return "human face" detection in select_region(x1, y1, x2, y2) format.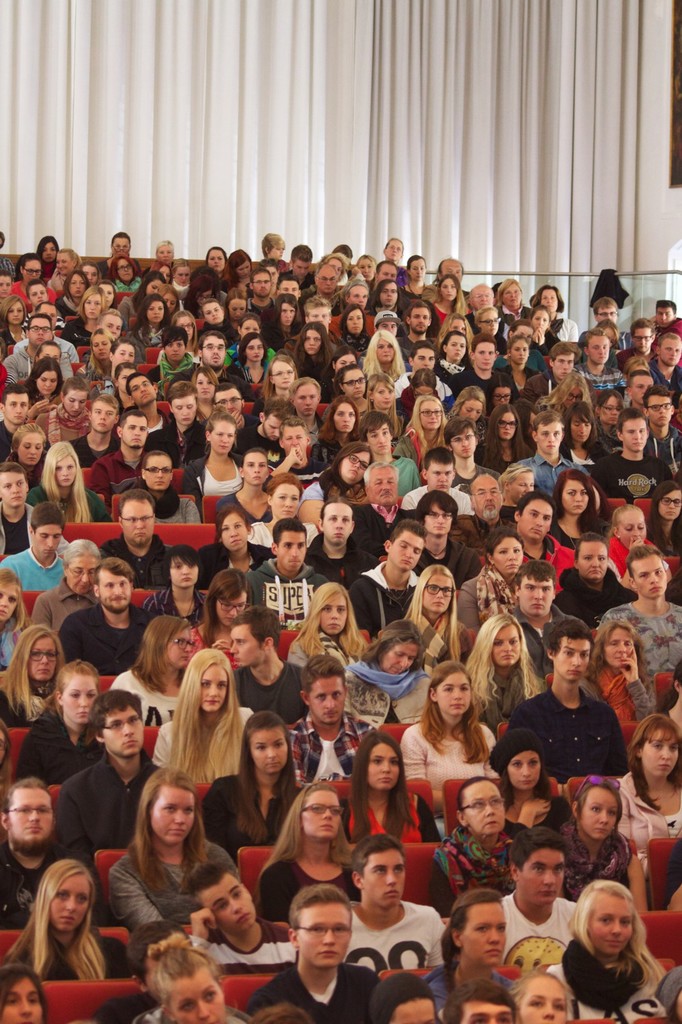
select_region(306, 304, 330, 328).
